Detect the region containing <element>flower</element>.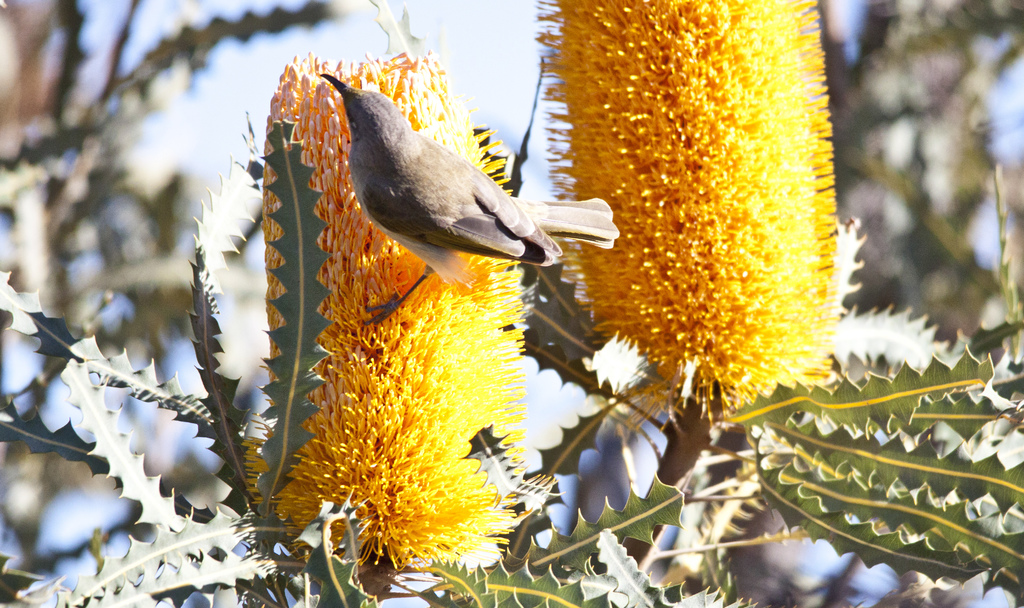
522 0 843 396.
